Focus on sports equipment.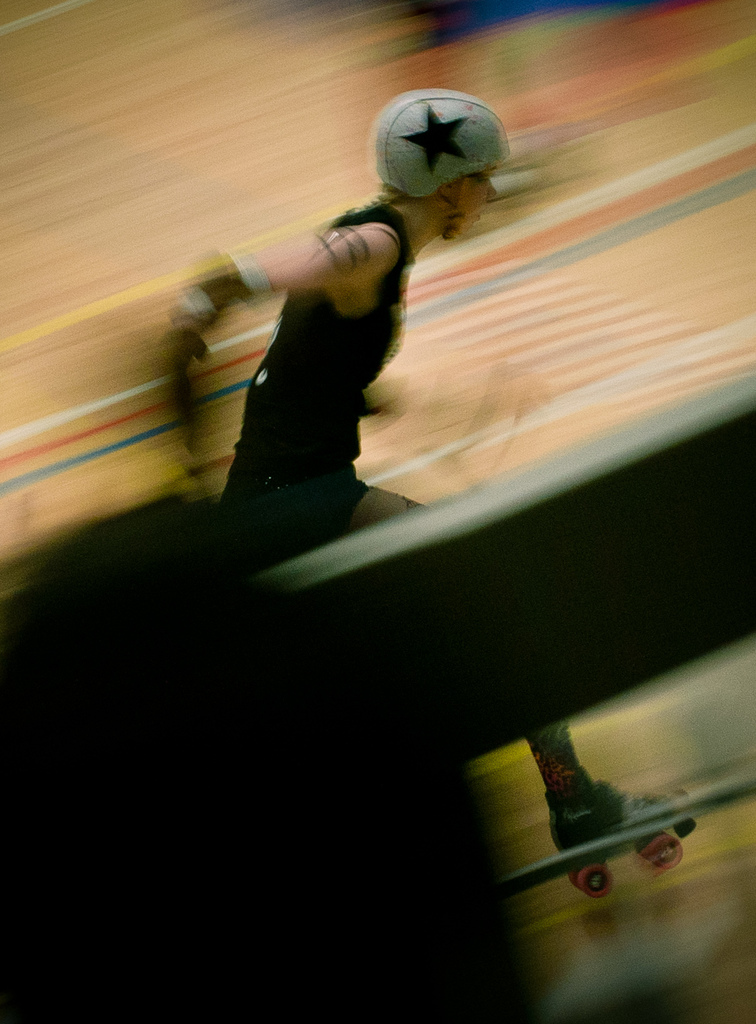
Focused at locate(370, 90, 503, 246).
